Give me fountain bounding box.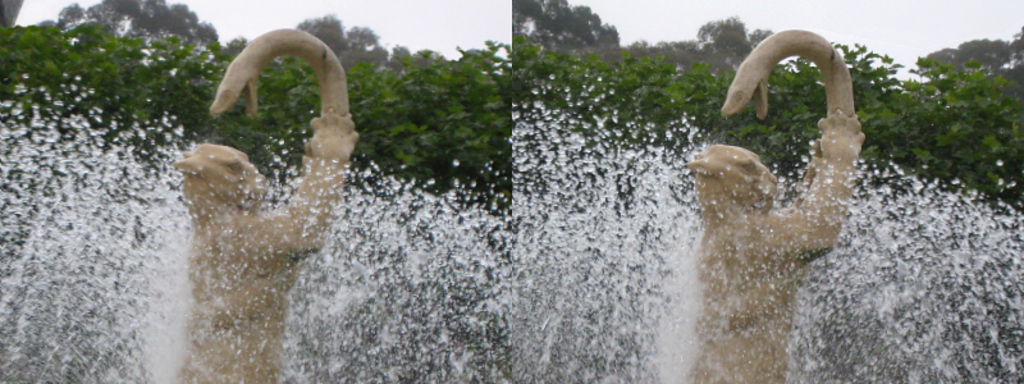
{"left": 1, "top": 24, "right": 513, "bottom": 383}.
